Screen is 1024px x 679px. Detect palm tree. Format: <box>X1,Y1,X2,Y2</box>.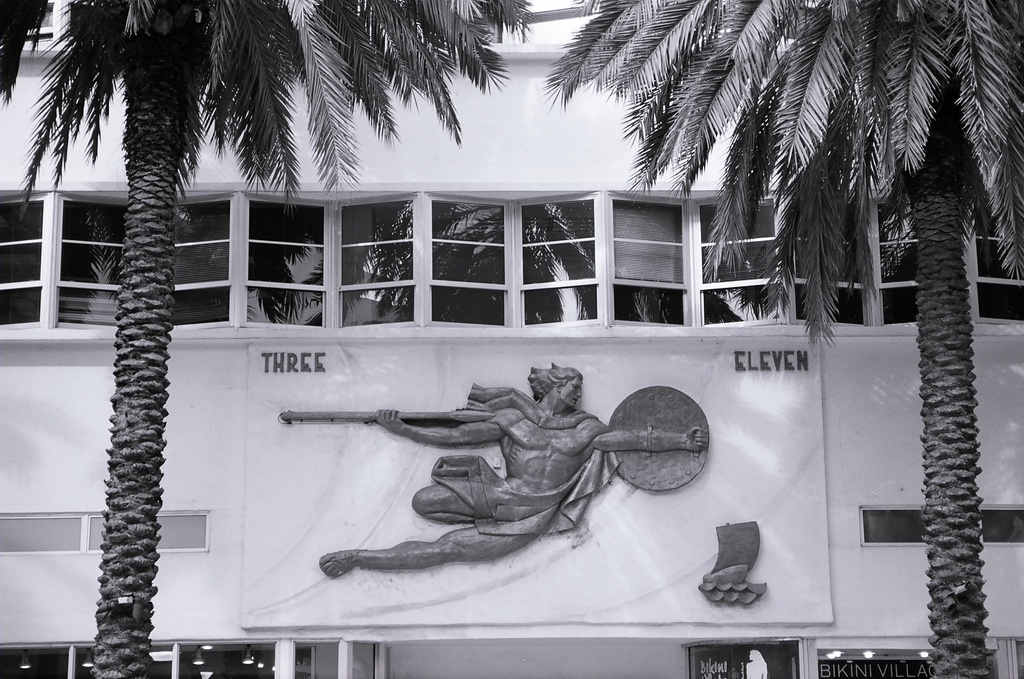
<box>579,0,1023,678</box>.
